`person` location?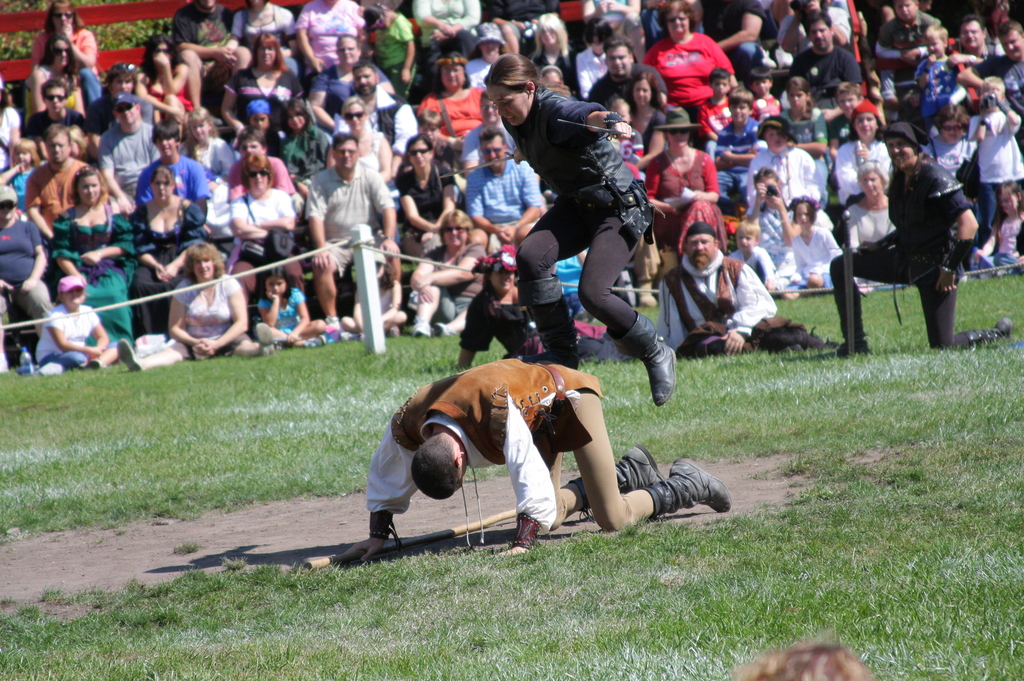
[735, 636, 875, 680]
